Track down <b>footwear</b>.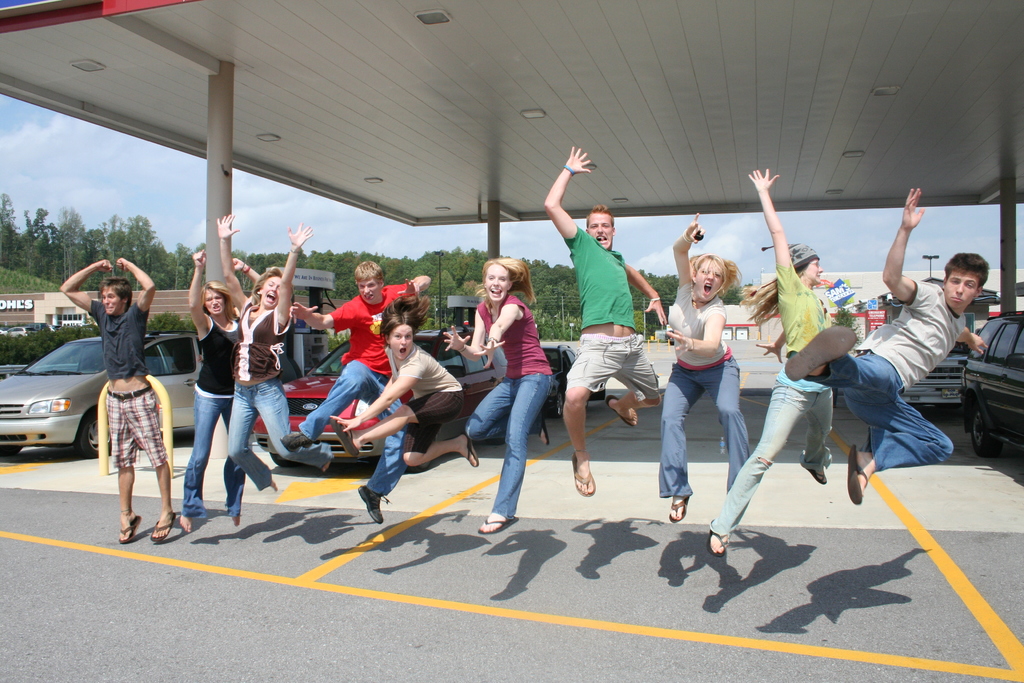
Tracked to box=[354, 482, 385, 528].
